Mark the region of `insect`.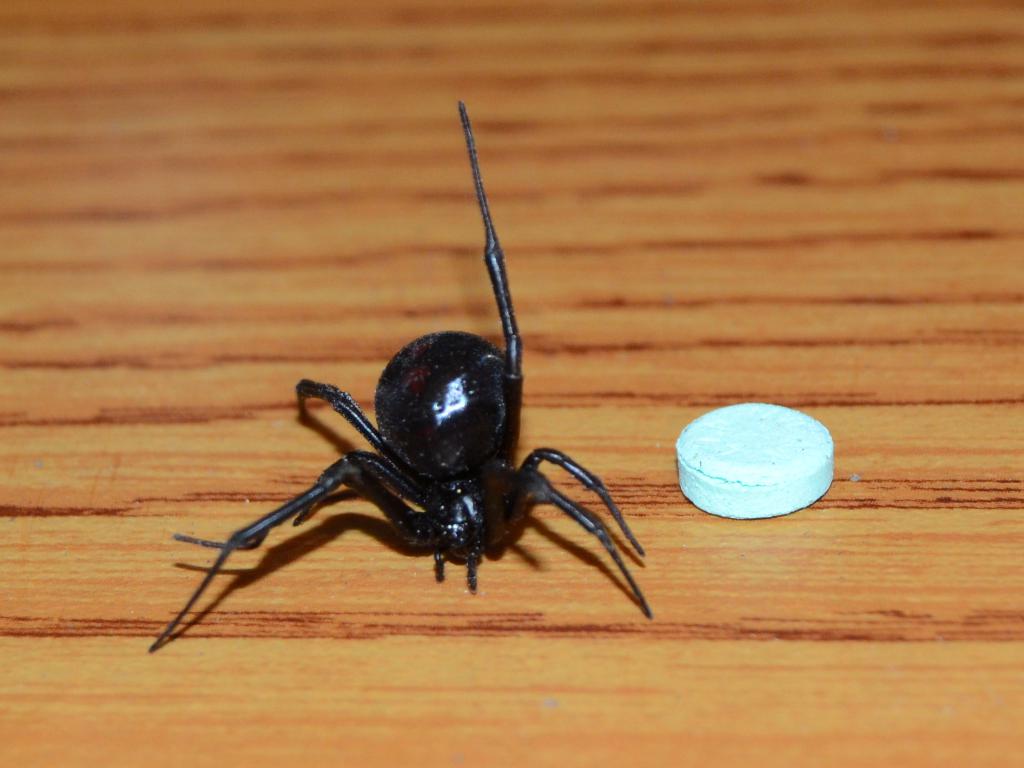
Region: crop(146, 106, 650, 652).
